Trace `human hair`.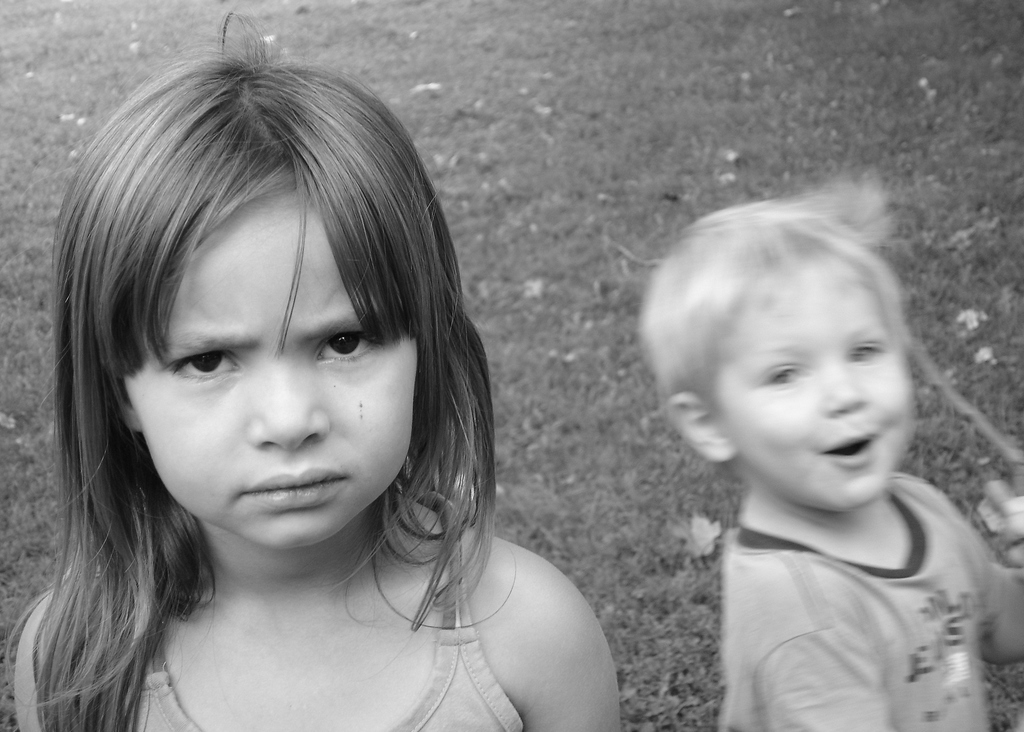
Traced to (left=49, top=14, right=529, bottom=679).
